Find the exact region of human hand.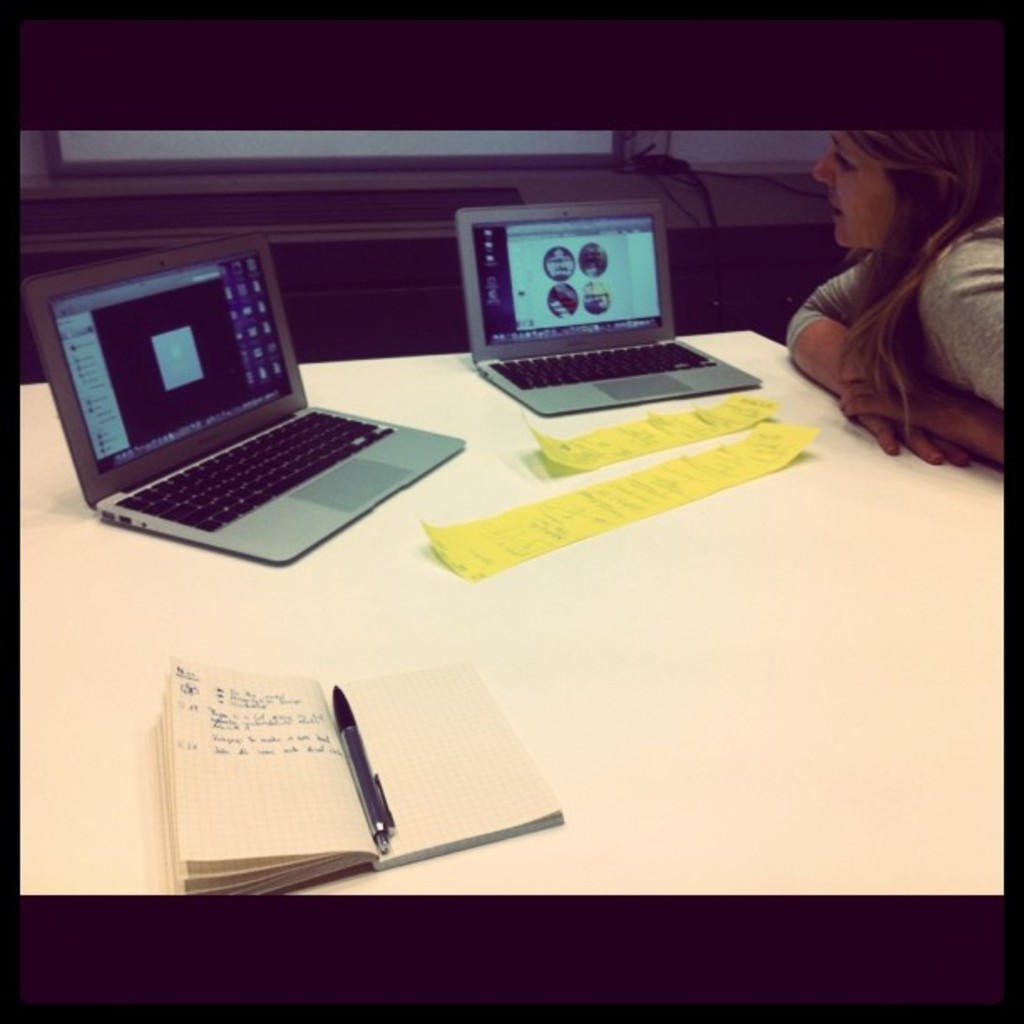
Exact region: (x1=833, y1=381, x2=975, y2=470).
